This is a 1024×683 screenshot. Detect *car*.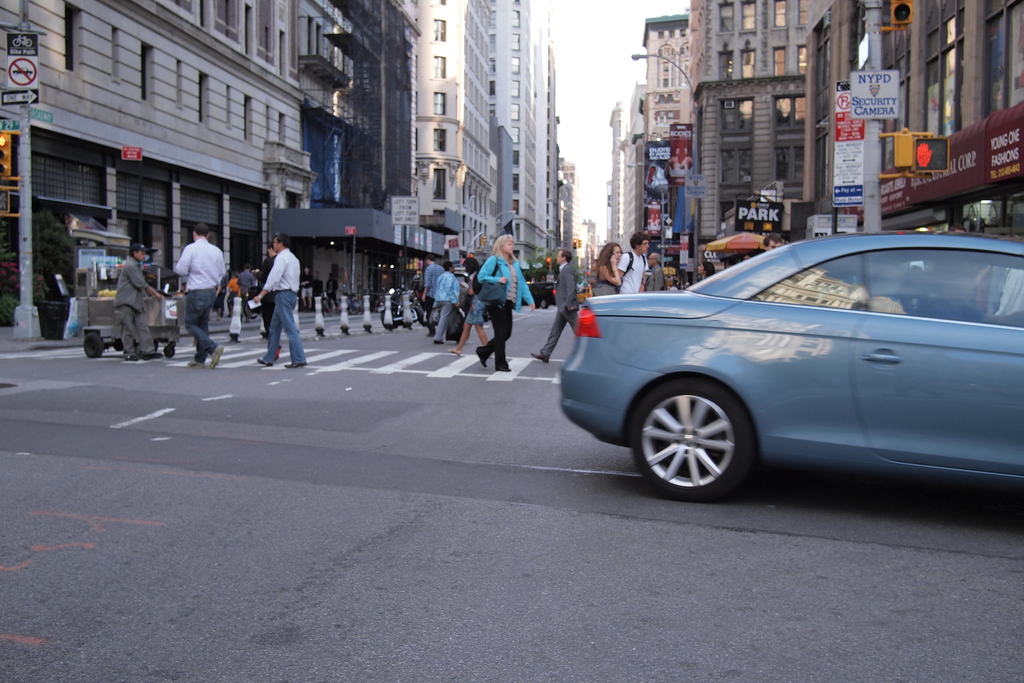
458,271,470,286.
